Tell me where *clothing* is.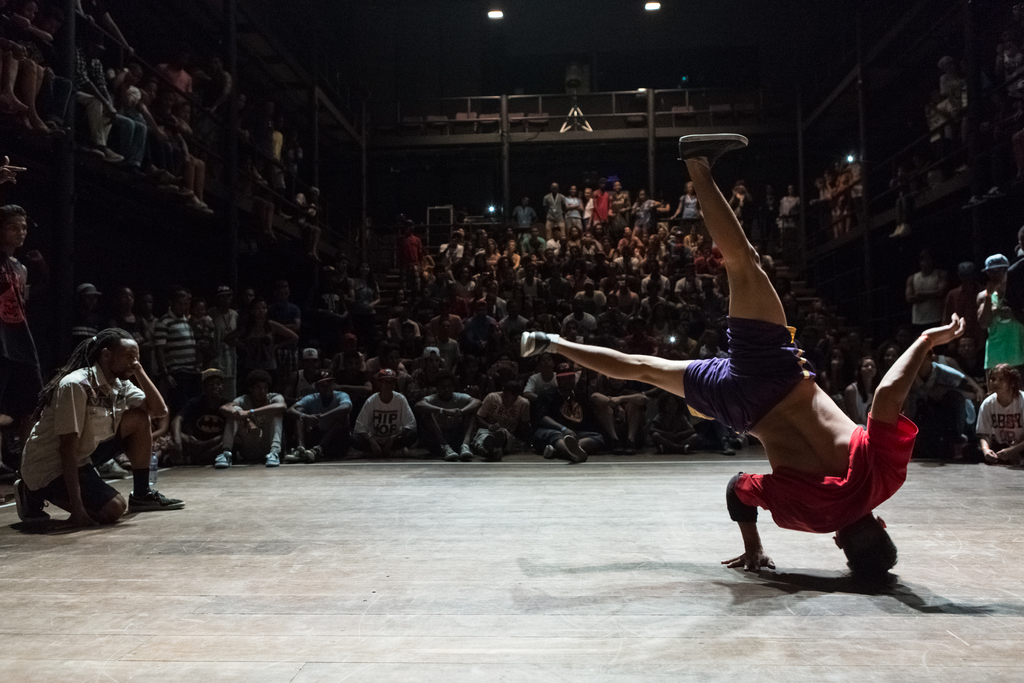
*clothing* is at (x1=19, y1=360, x2=161, y2=507).
